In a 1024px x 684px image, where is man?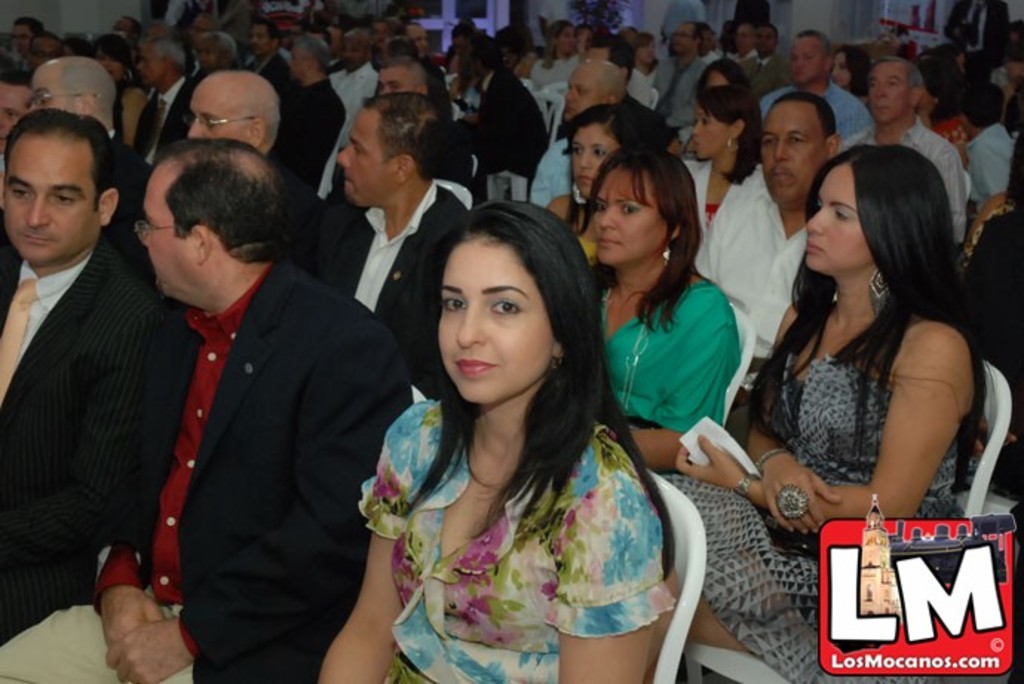
<region>724, 0, 770, 43</region>.
